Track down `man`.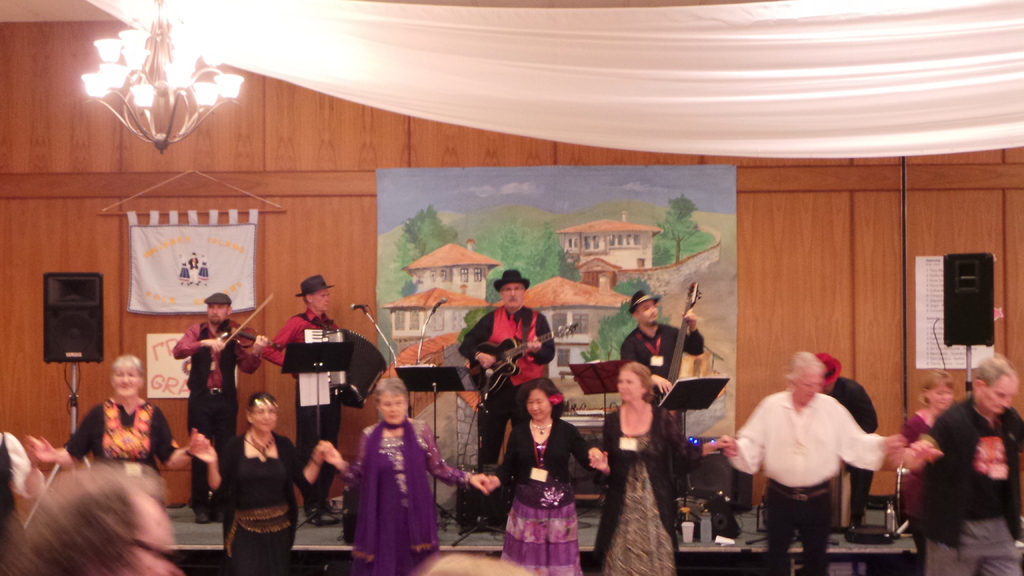
Tracked to [617,291,705,405].
